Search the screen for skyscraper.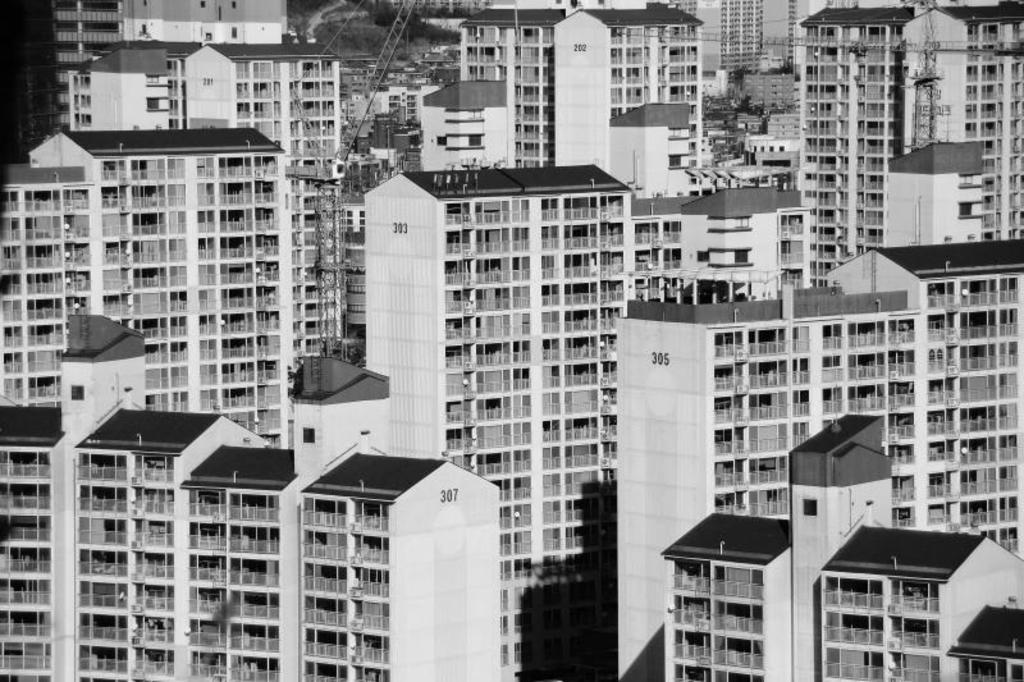
Found at l=401, t=129, r=664, b=653.
